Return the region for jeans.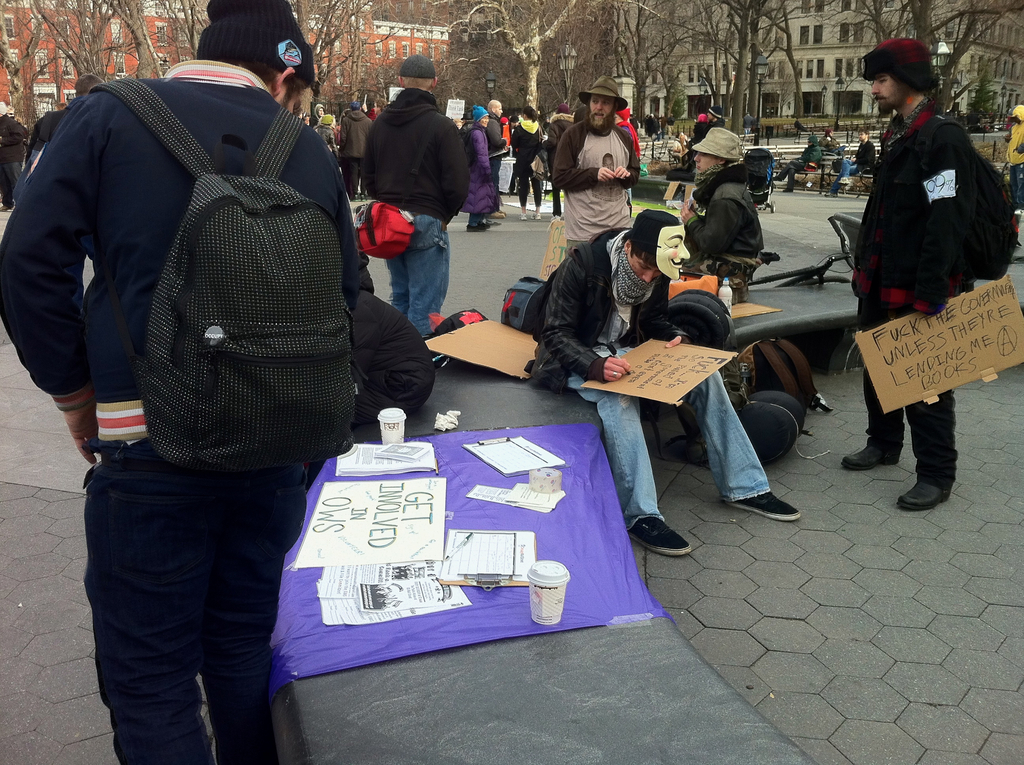
bbox(577, 374, 793, 524).
